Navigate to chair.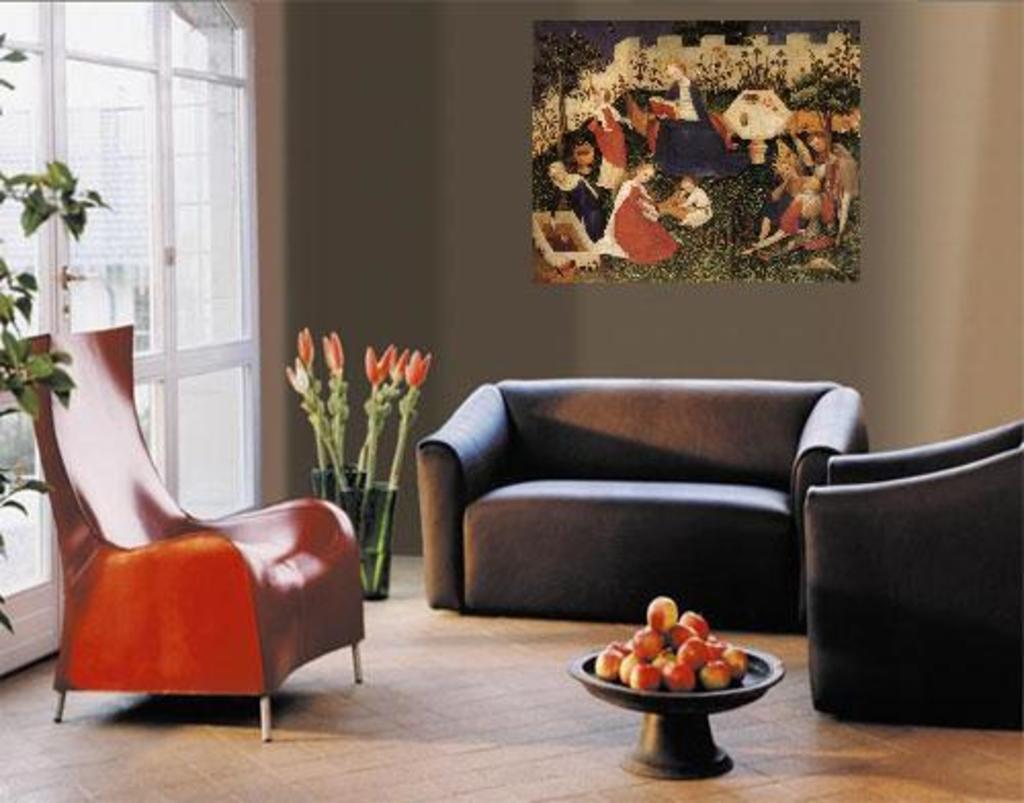
Navigation target: l=33, t=334, r=365, b=768.
